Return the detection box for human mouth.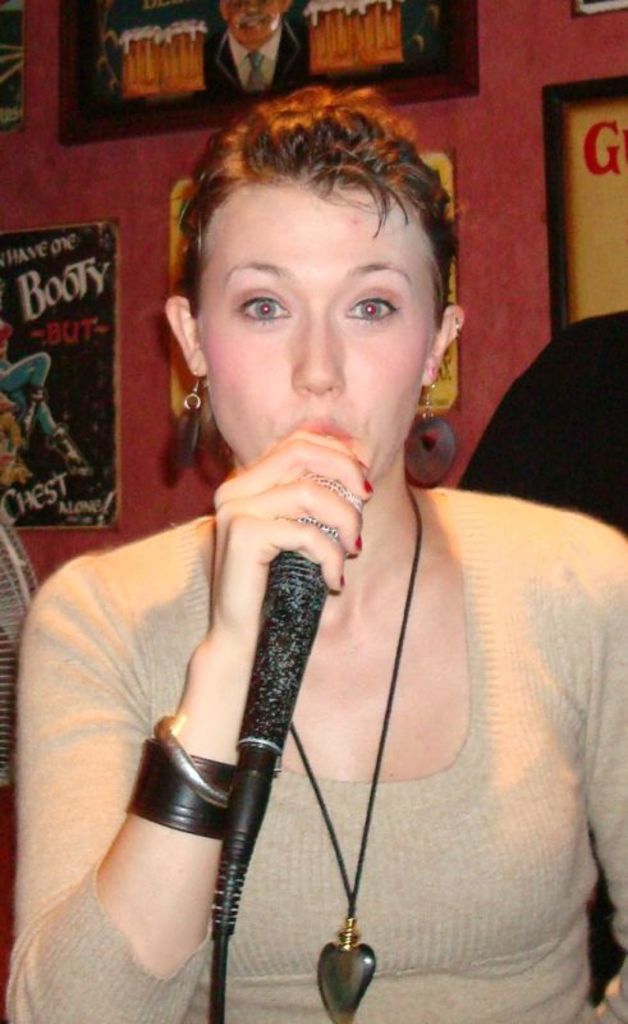
{"left": 284, "top": 420, "right": 354, "bottom": 452}.
